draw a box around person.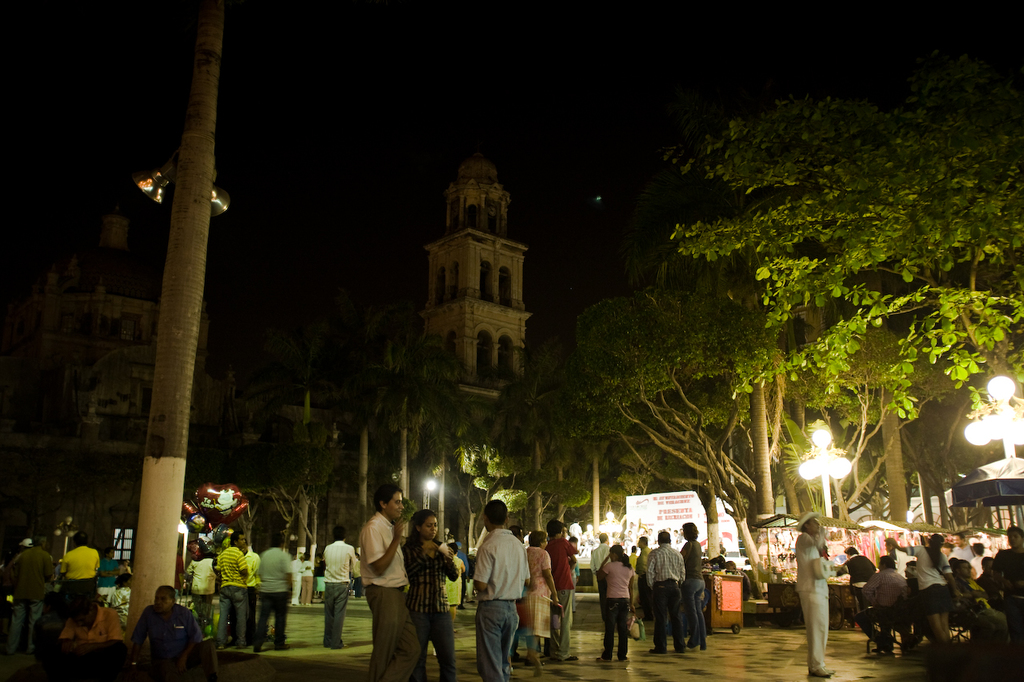
{"left": 546, "top": 519, "right": 578, "bottom": 661}.
